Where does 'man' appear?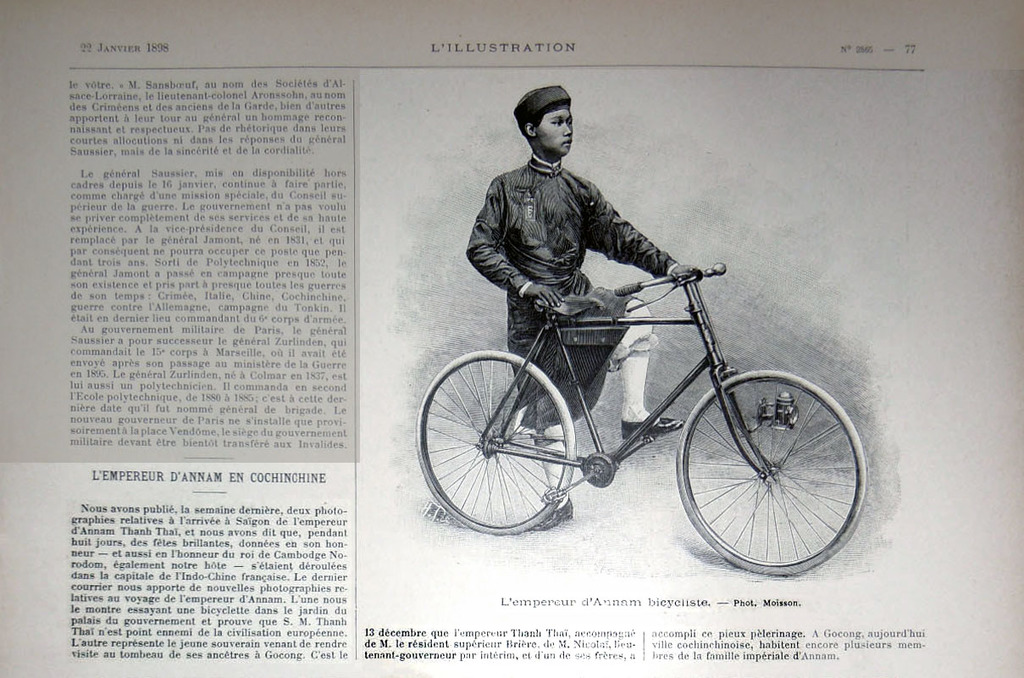
Appears at {"left": 449, "top": 97, "right": 759, "bottom": 380}.
